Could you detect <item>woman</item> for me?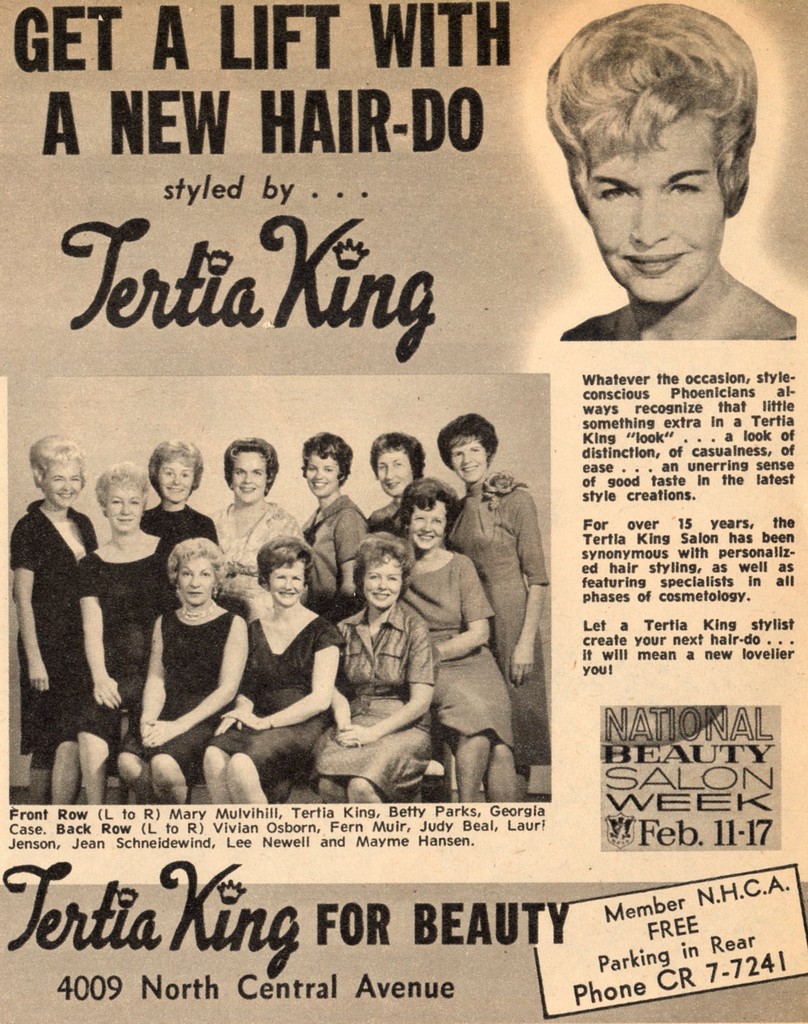
Detection result: bbox=(309, 536, 433, 804).
